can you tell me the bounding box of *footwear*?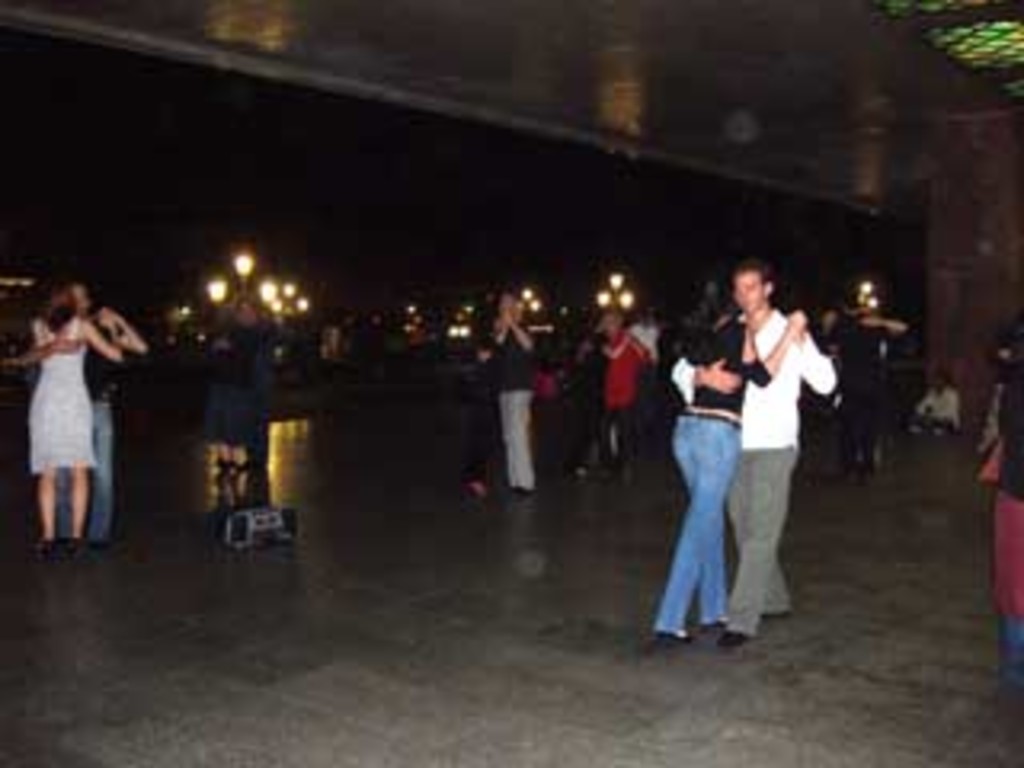
region(512, 486, 531, 493).
